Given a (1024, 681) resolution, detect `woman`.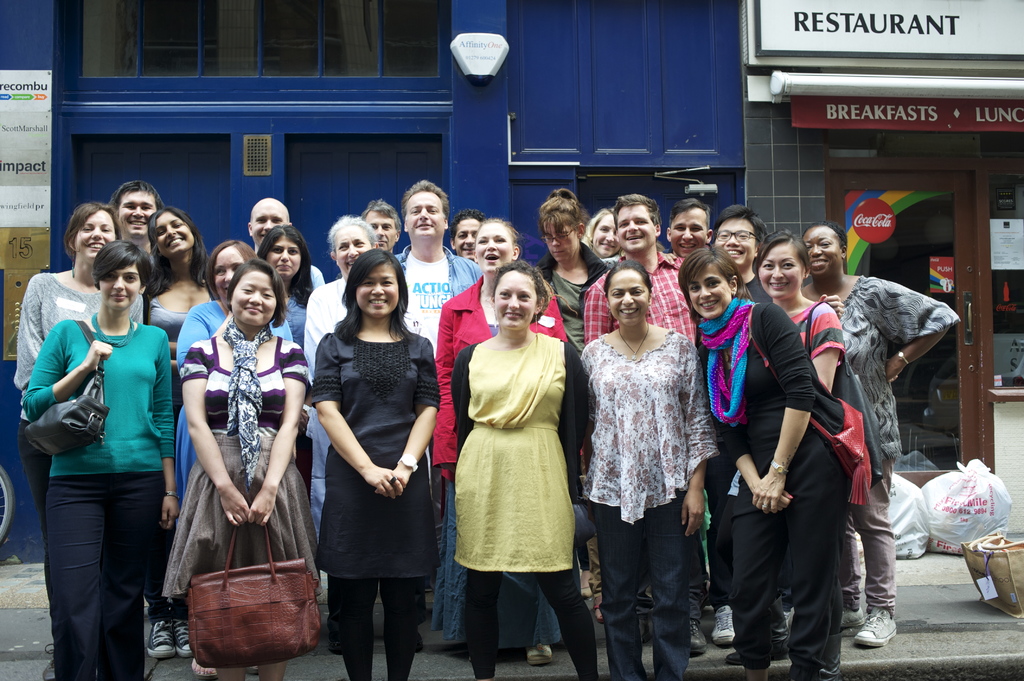
425/220/568/487.
